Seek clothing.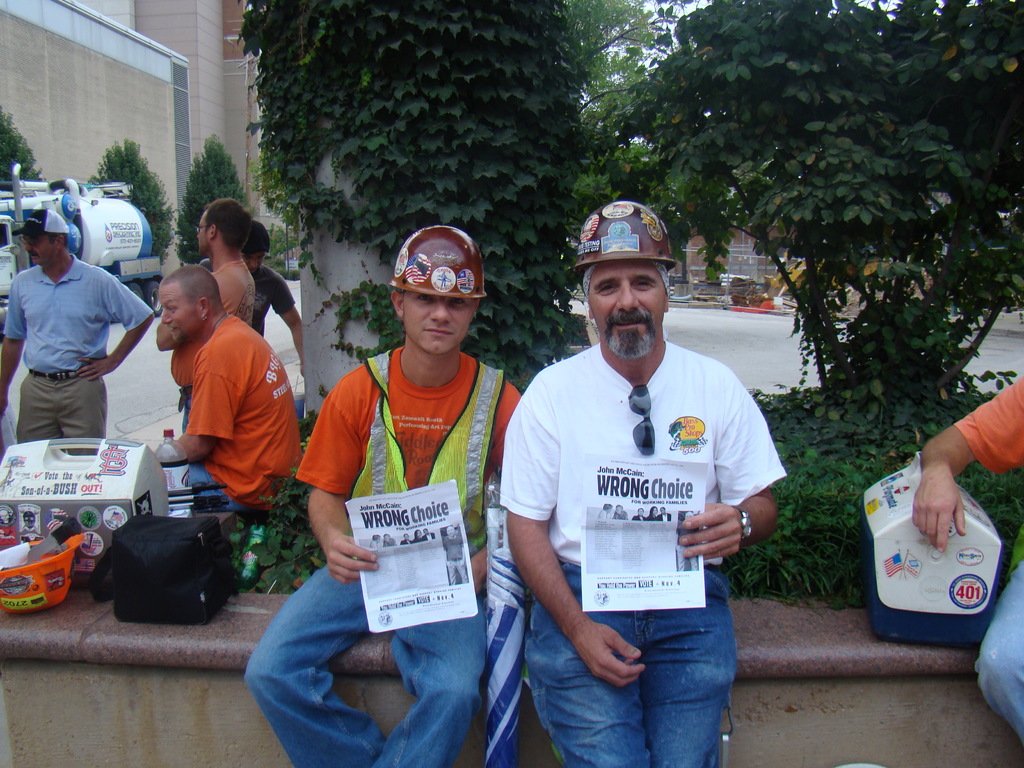
select_region(173, 255, 256, 504).
